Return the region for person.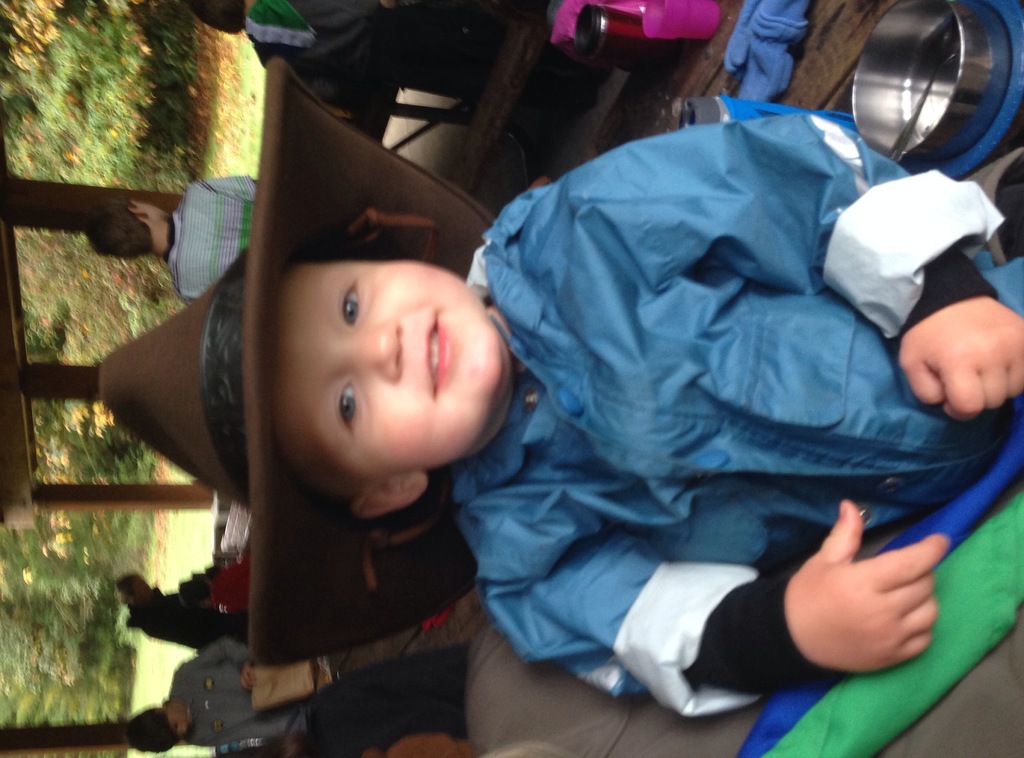
(x1=127, y1=606, x2=458, y2=756).
